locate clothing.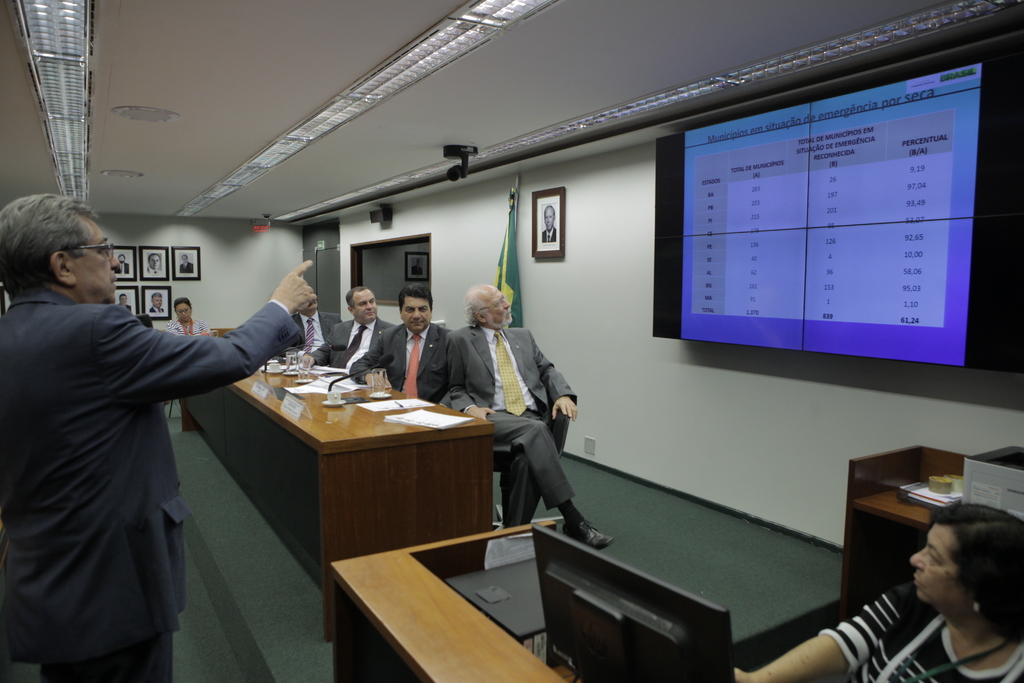
Bounding box: {"left": 112, "top": 259, "right": 129, "bottom": 274}.
